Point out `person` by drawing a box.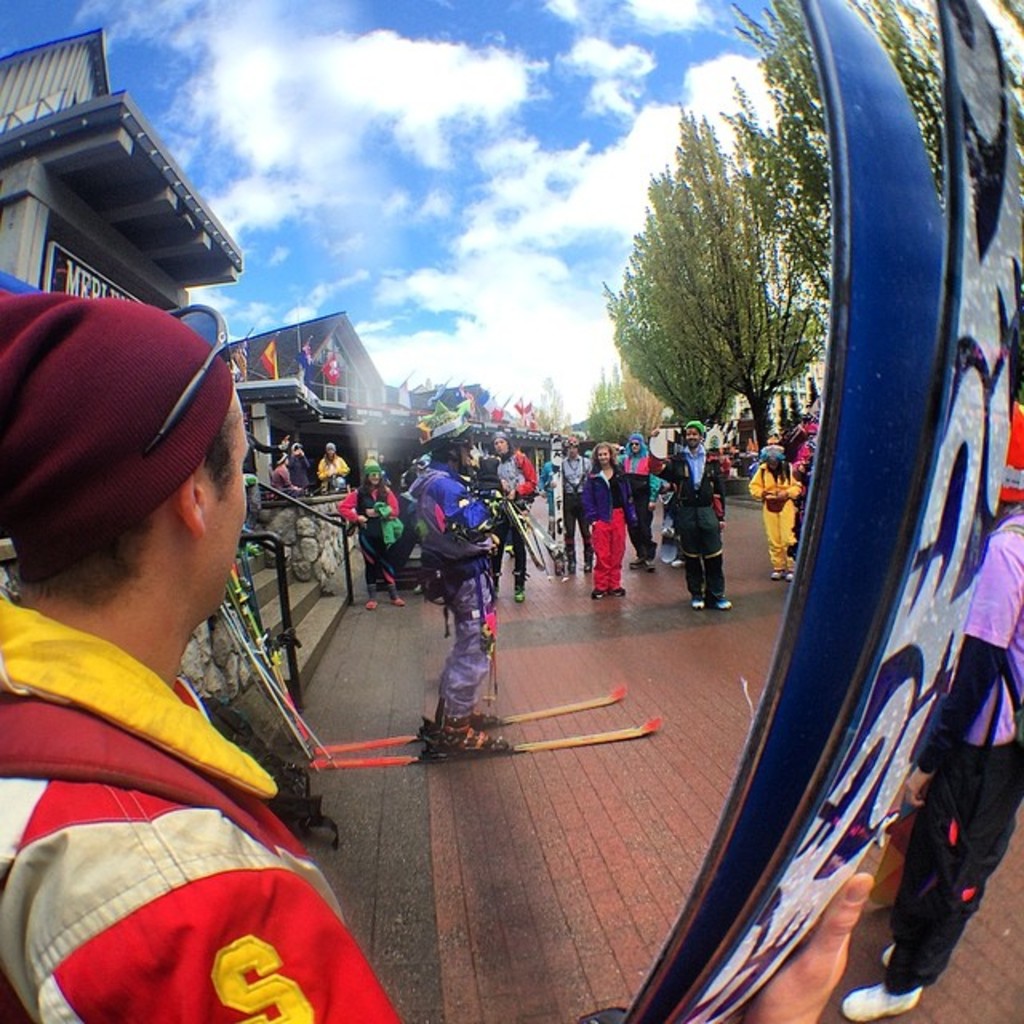
<bbox>741, 437, 800, 570</bbox>.
